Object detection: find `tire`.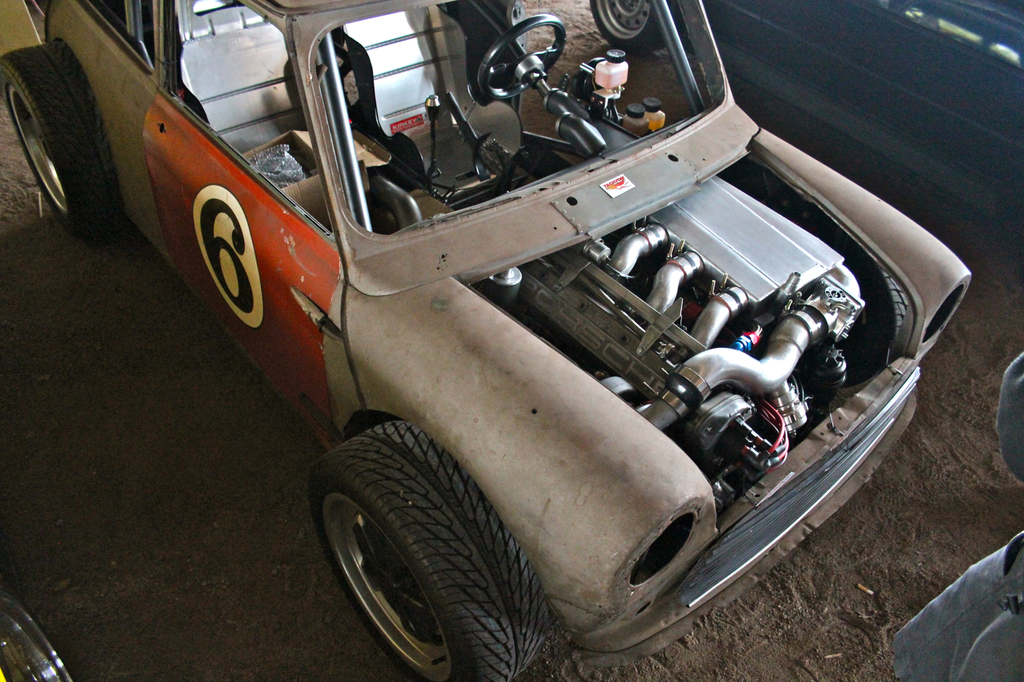
pyautogui.locateOnScreen(303, 424, 560, 674).
